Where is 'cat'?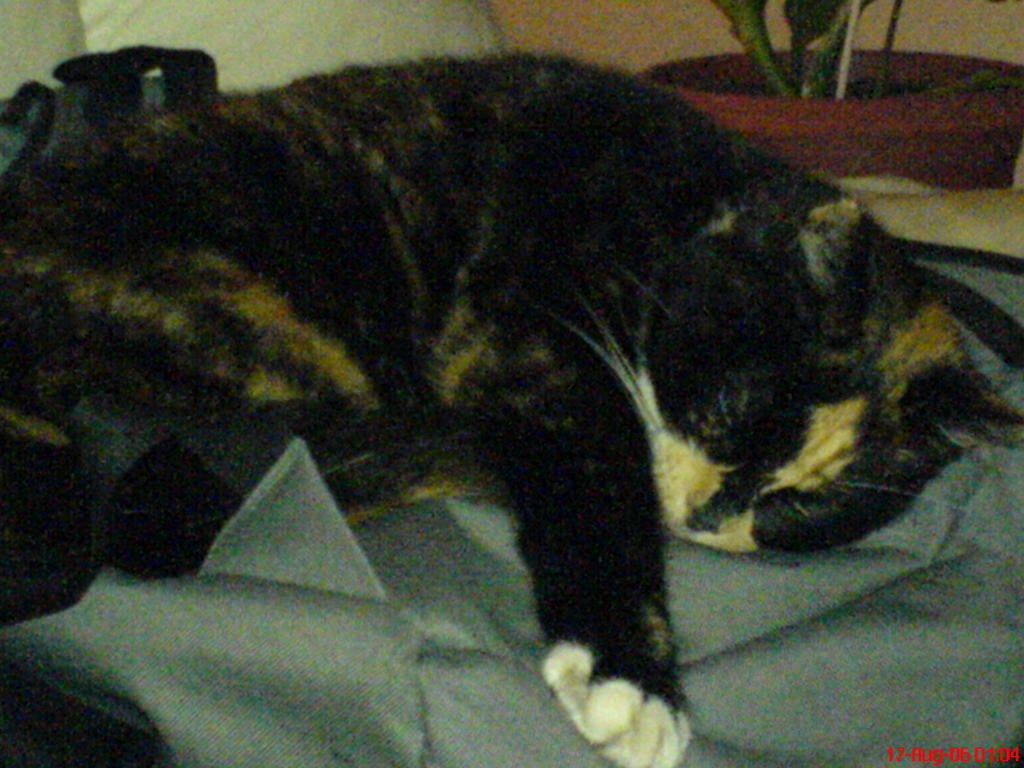
(0,44,1023,767).
